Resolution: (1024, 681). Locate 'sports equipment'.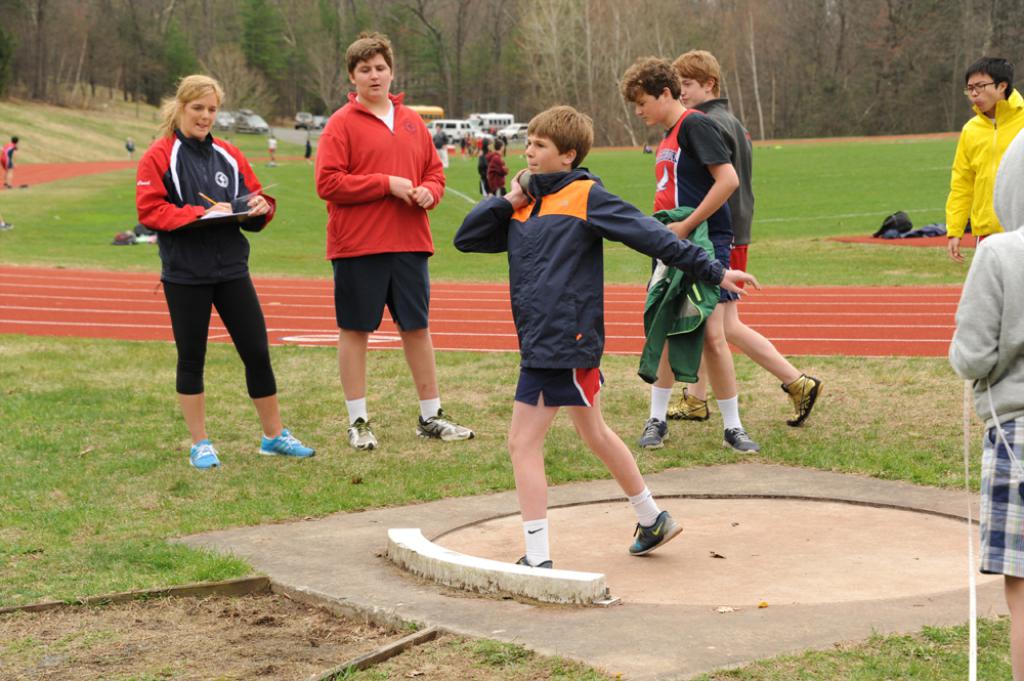
l=666, t=387, r=712, b=422.
